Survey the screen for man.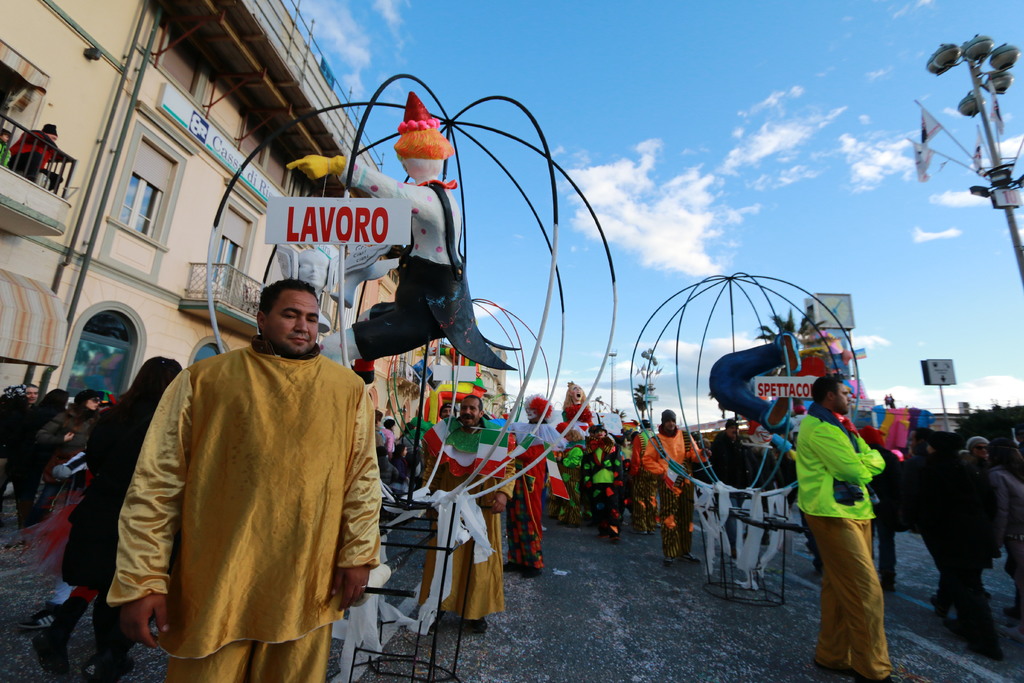
Survey found: (642, 409, 709, 558).
